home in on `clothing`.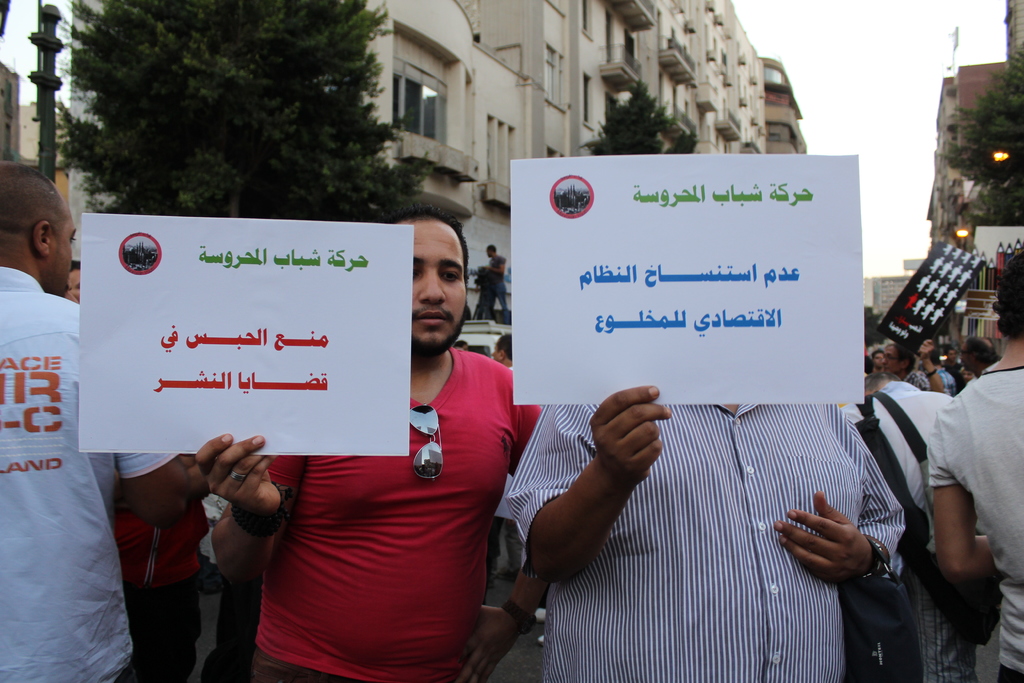
Homed in at detection(922, 356, 1023, 682).
